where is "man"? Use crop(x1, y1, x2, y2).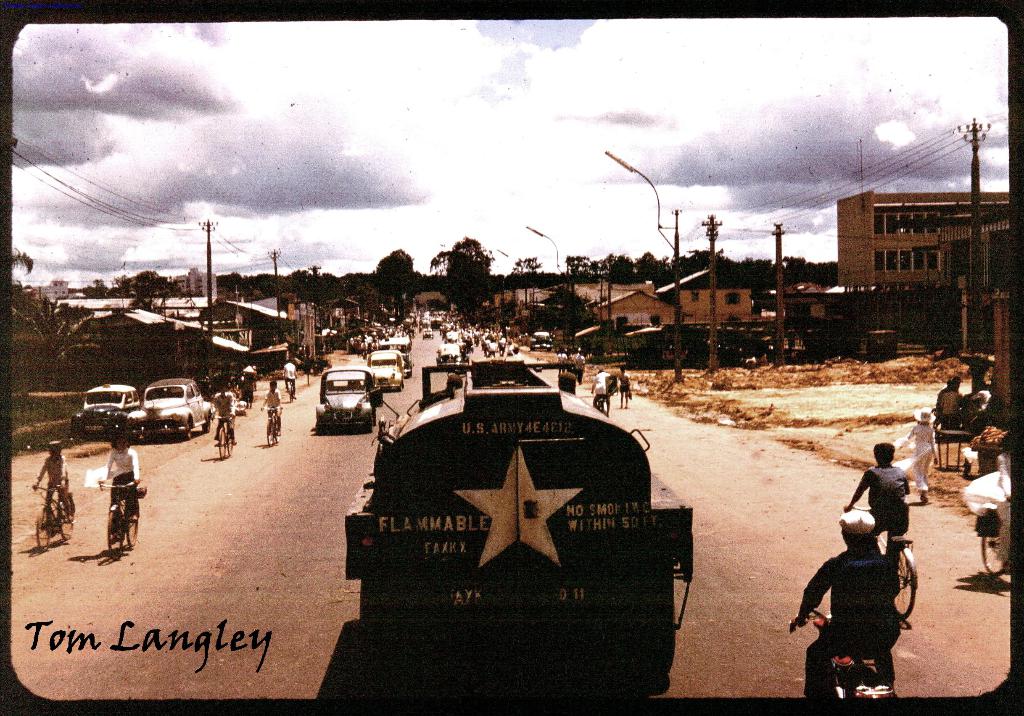
crop(848, 443, 904, 578).
